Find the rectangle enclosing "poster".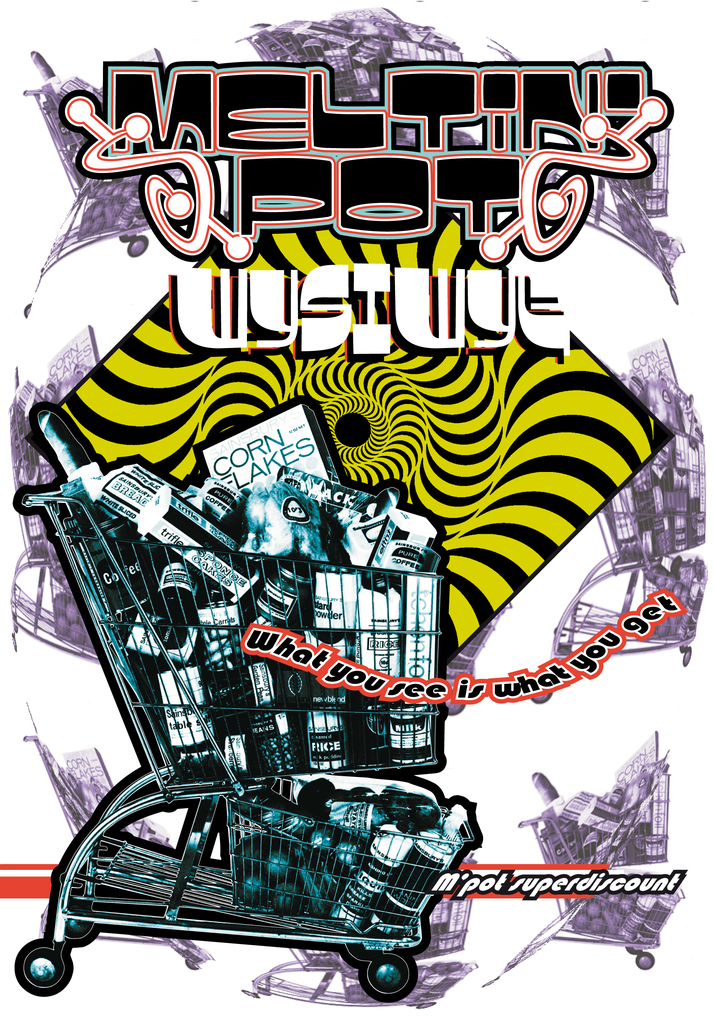
x1=0, y1=0, x2=713, y2=1023.
